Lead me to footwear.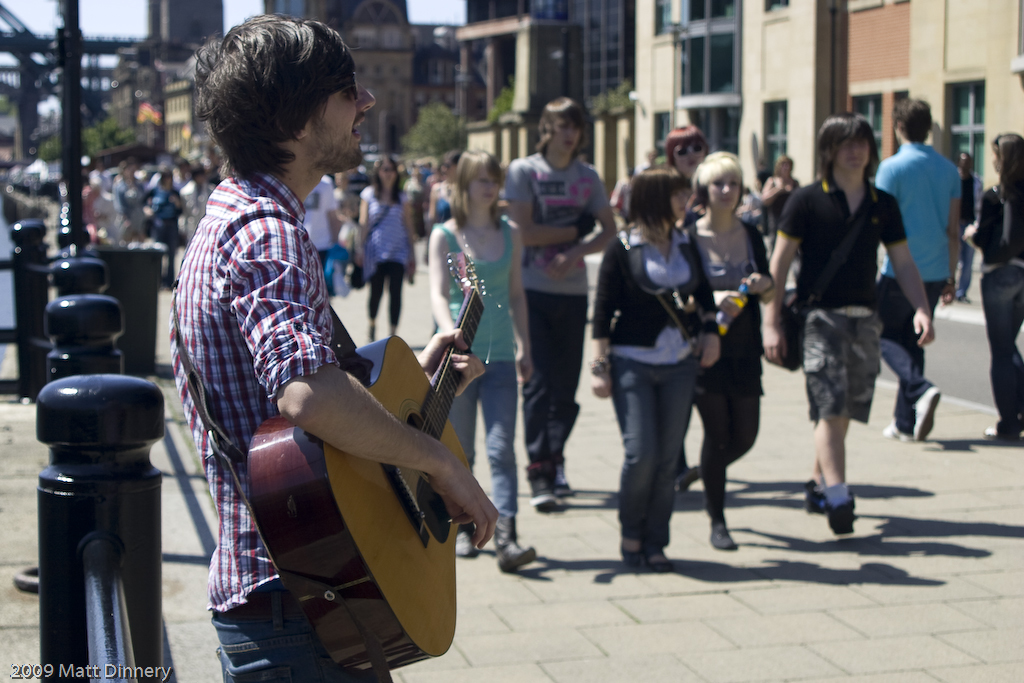
Lead to select_region(529, 457, 559, 513).
